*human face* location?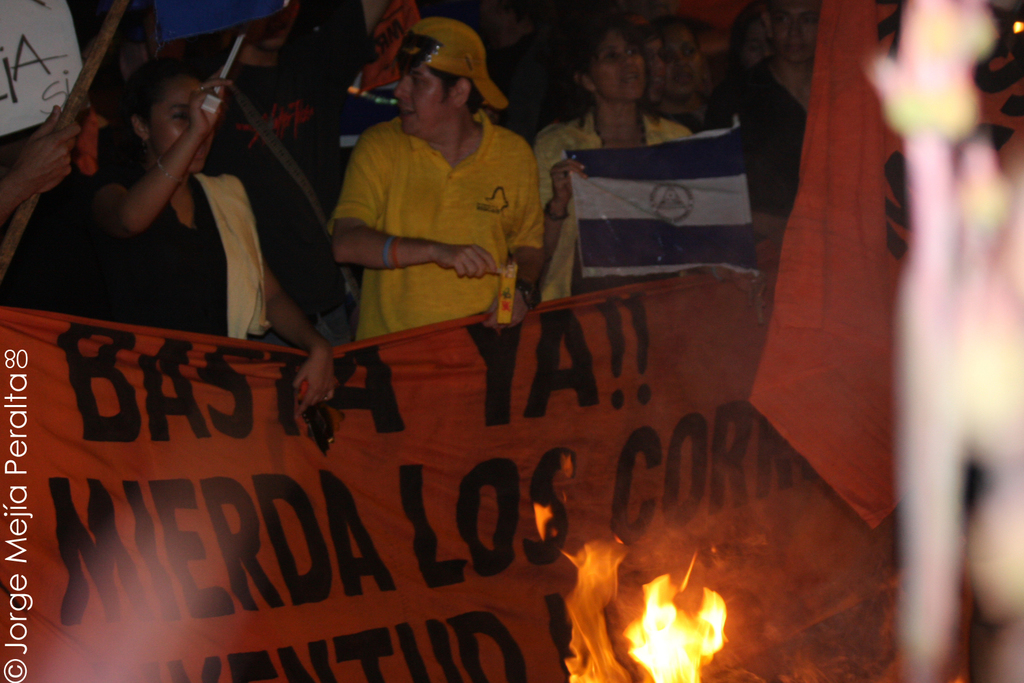
[591, 36, 644, 98]
